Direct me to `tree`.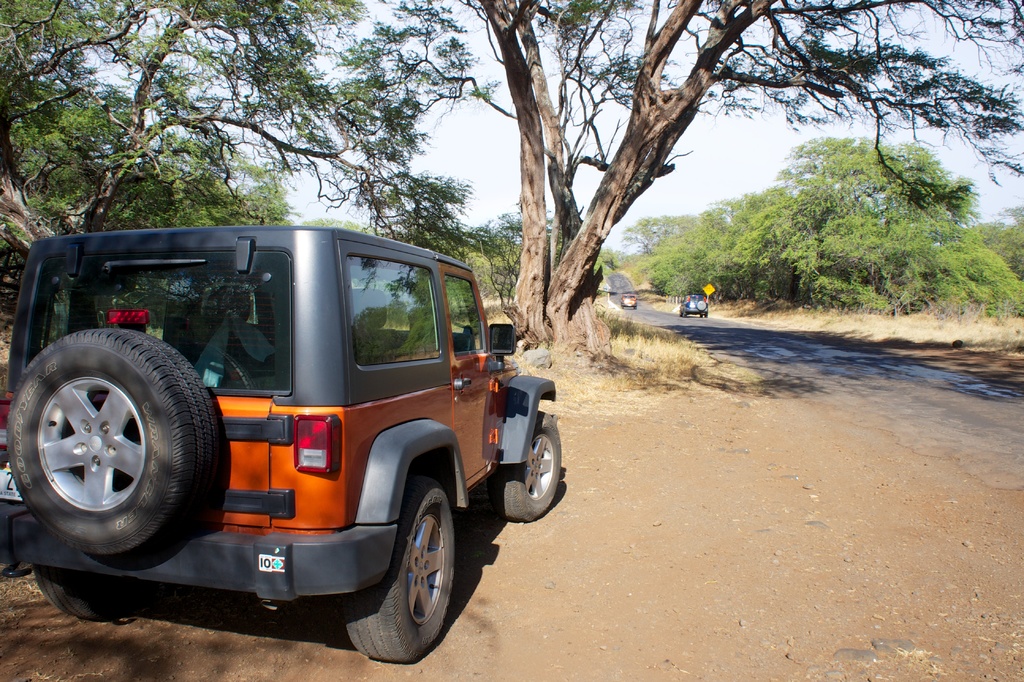
Direction: {"left": 967, "top": 243, "right": 1023, "bottom": 312}.
